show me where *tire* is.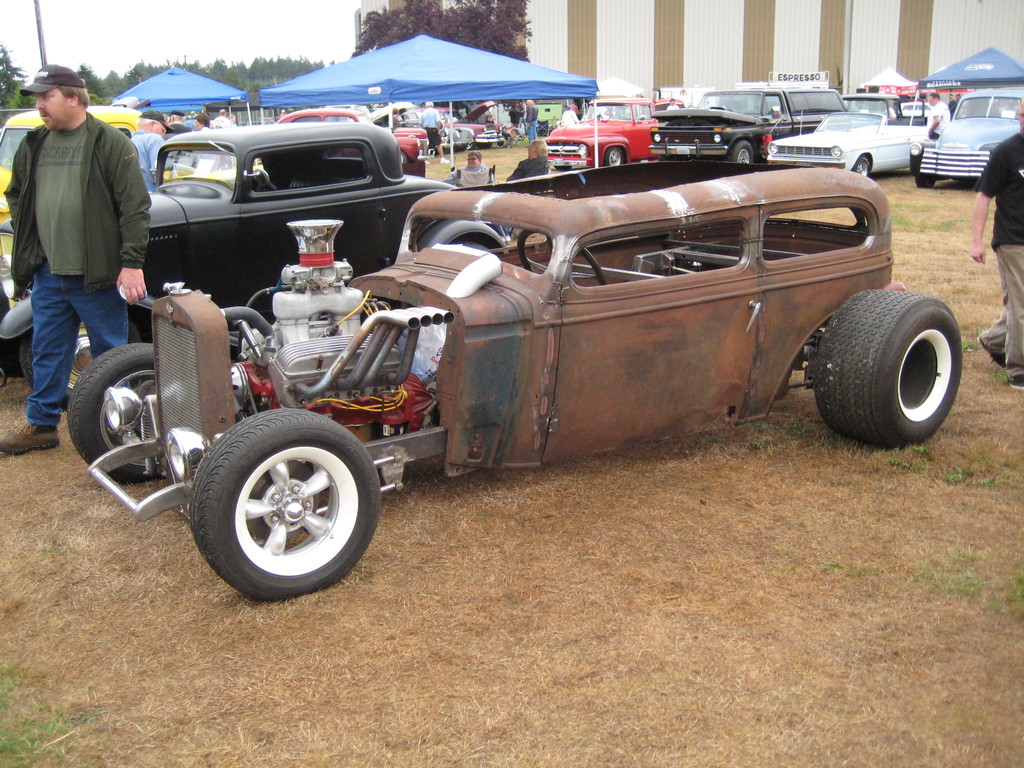
*tire* is at 851, 157, 870, 177.
